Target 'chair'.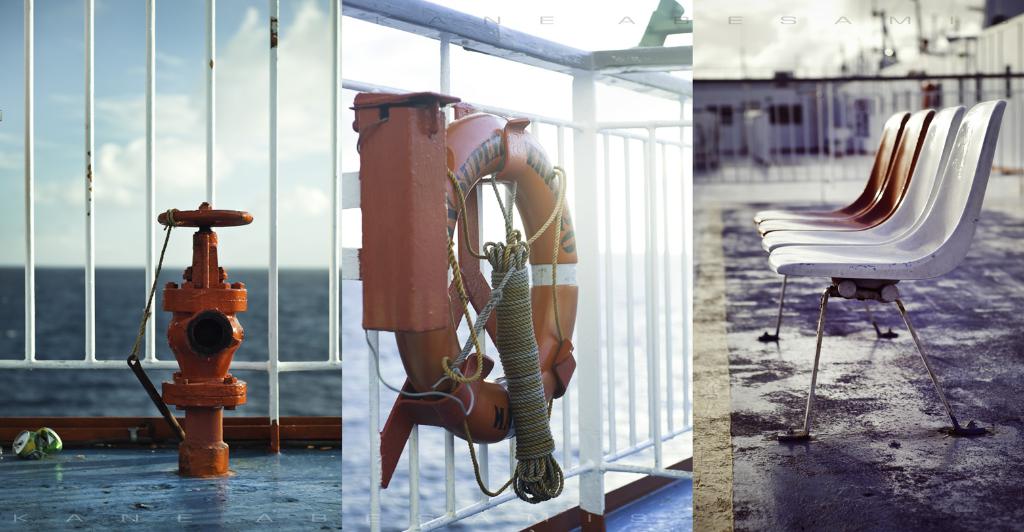
Target region: locate(754, 112, 912, 224).
